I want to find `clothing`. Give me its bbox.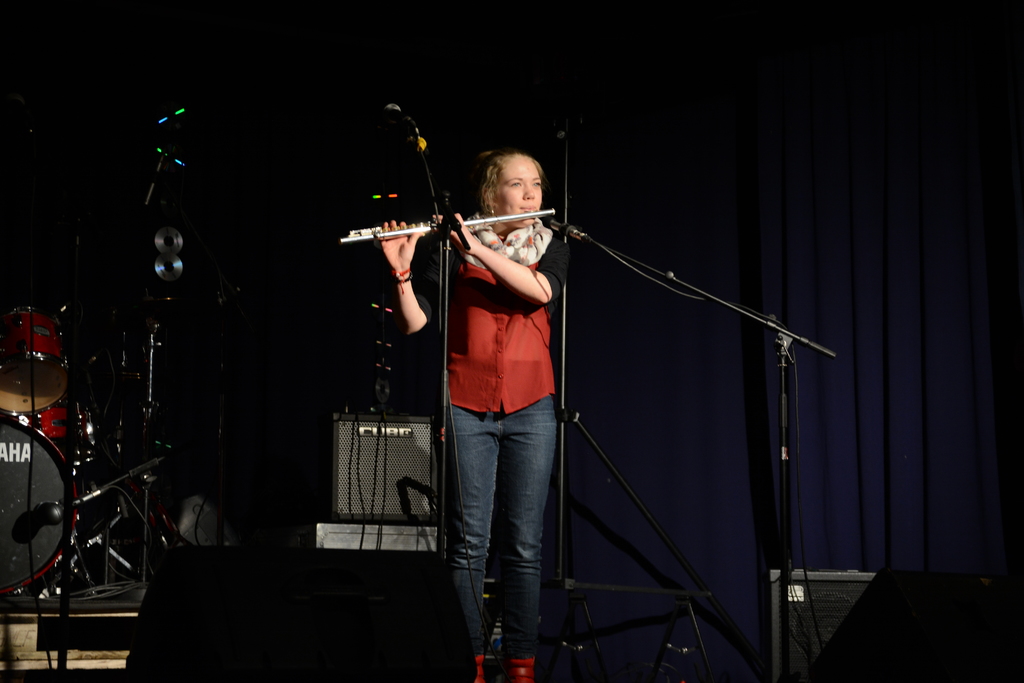
(416,213,572,658).
